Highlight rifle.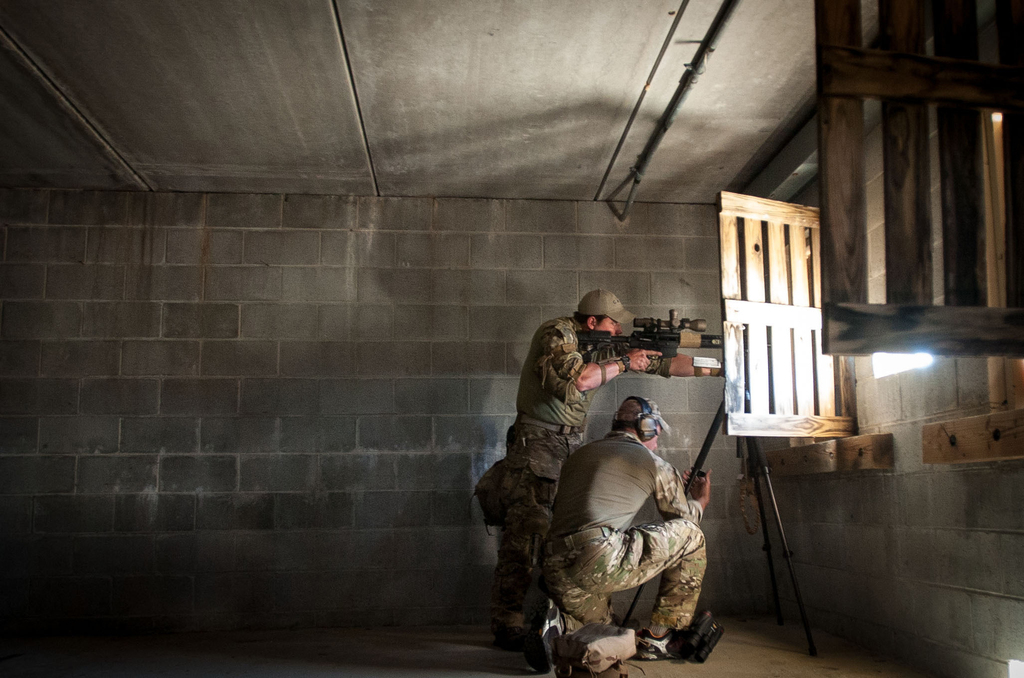
Highlighted region: <bbox>578, 305, 723, 362</bbox>.
